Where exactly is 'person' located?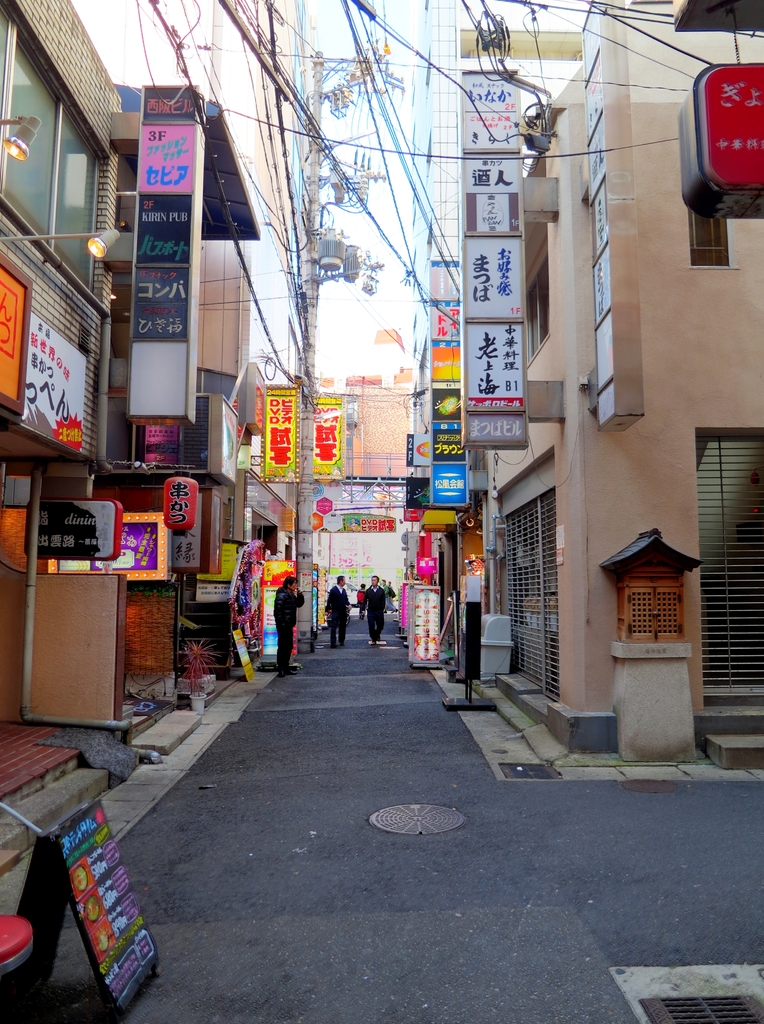
Its bounding box is (left=360, top=564, right=388, bottom=647).
